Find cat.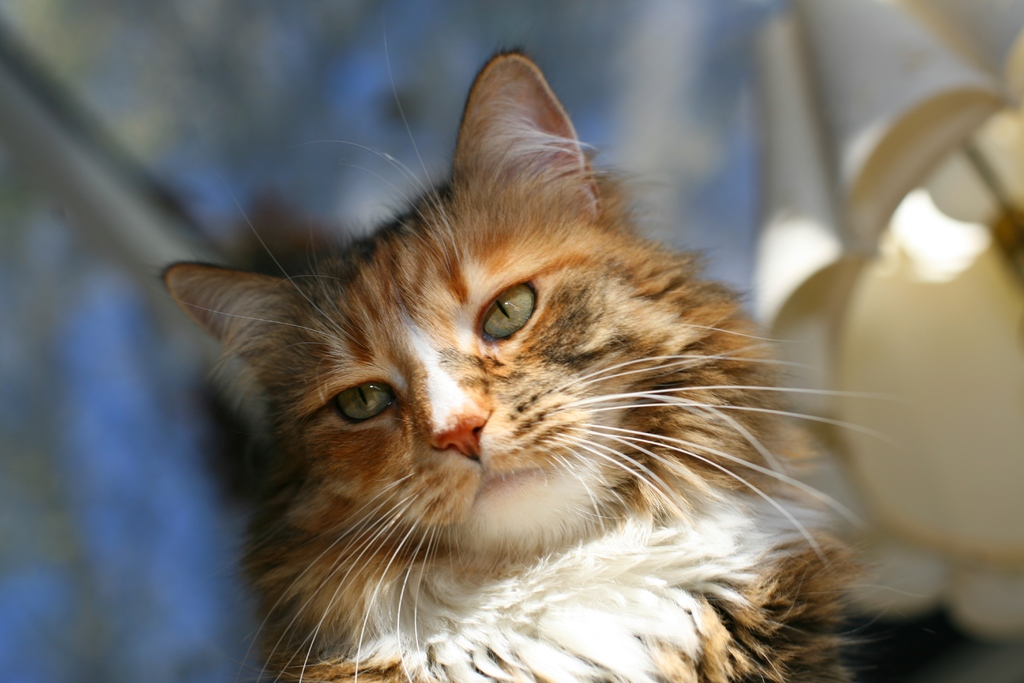
box=[147, 18, 933, 682].
